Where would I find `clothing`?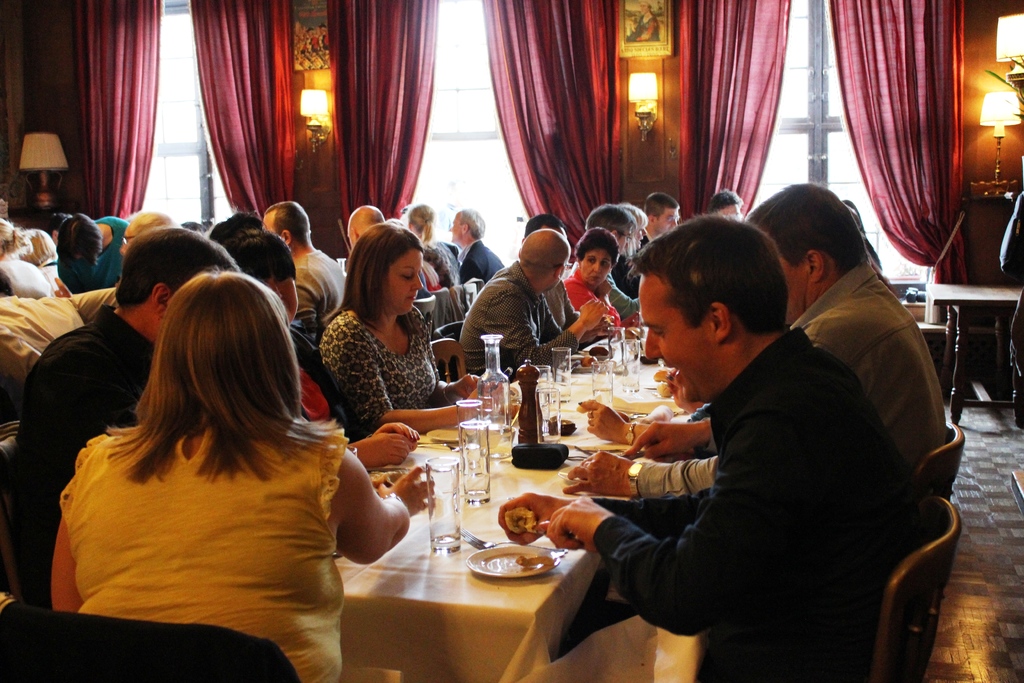
At bbox=(323, 305, 453, 424).
